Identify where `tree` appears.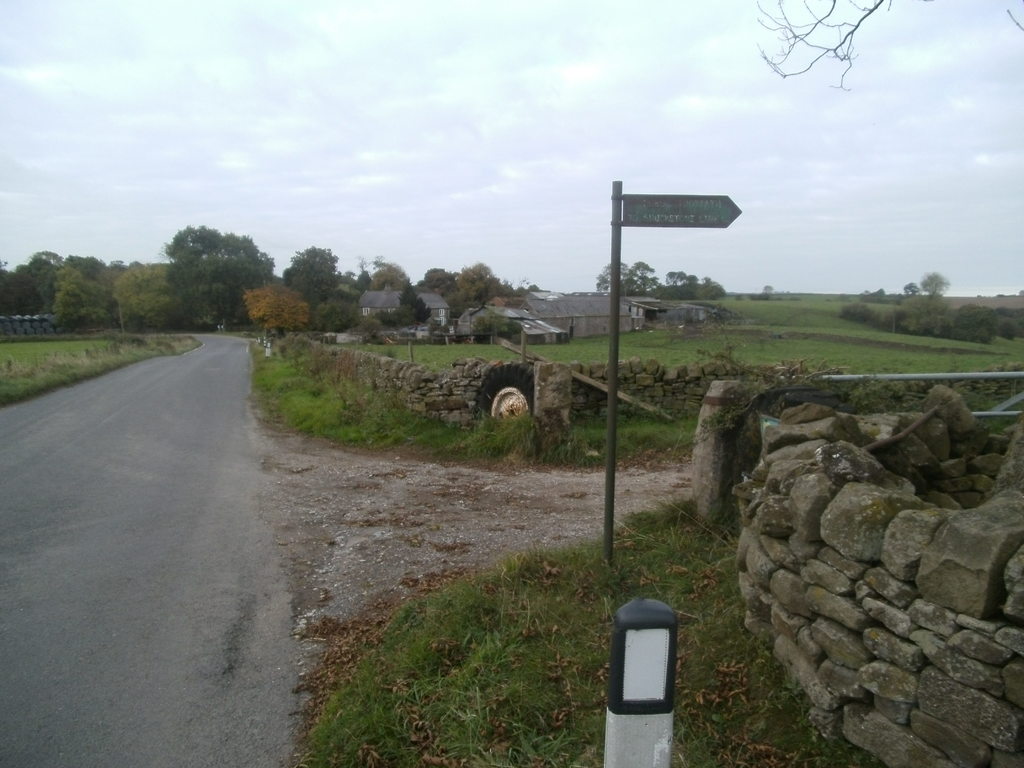
Appears at [902,282,924,297].
